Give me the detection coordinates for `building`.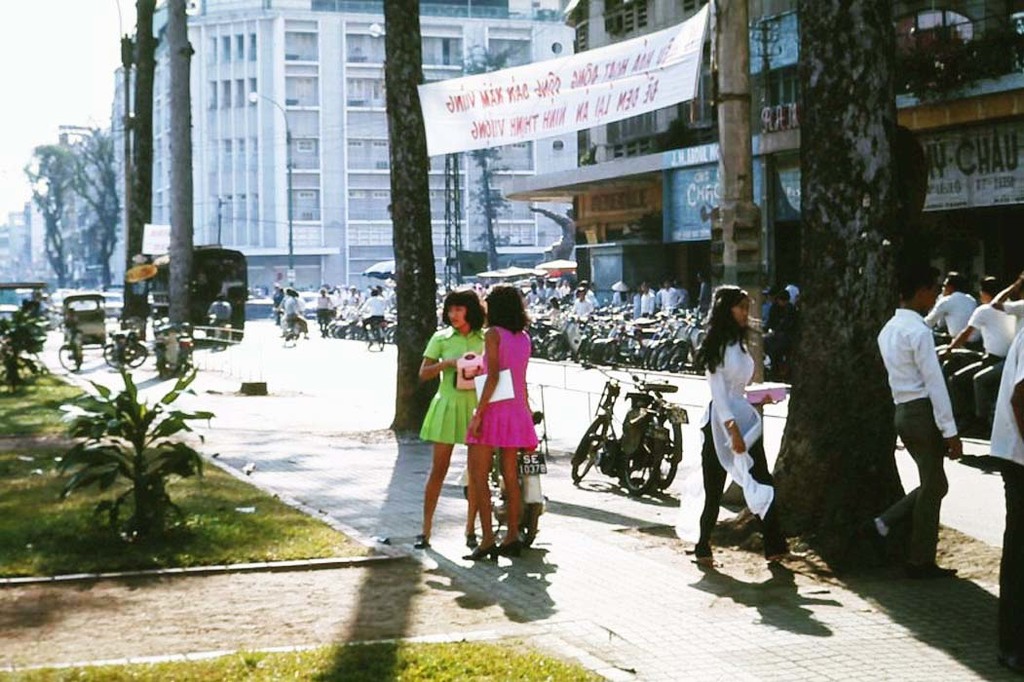
x1=111 y1=0 x2=576 y2=304.
